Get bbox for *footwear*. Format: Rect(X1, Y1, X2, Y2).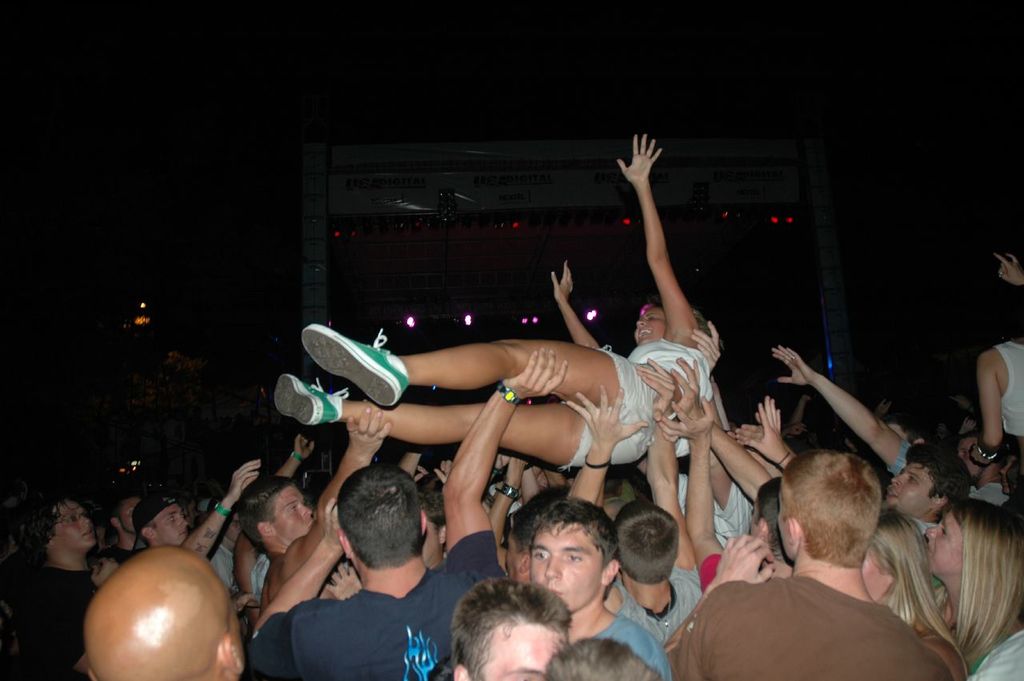
Rect(273, 367, 348, 424).
